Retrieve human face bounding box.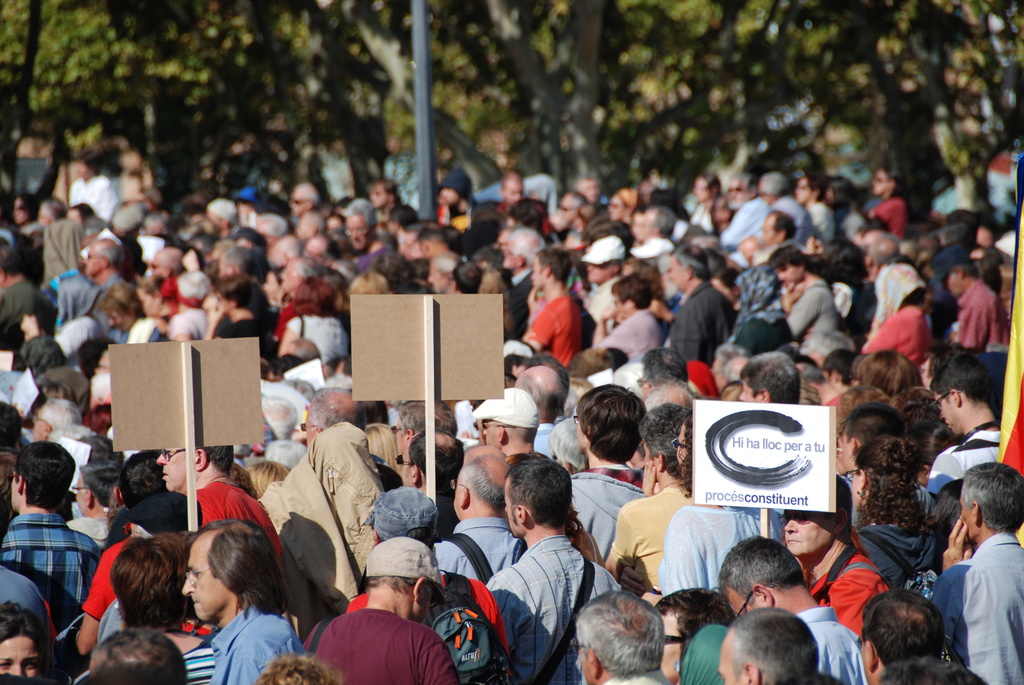
Bounding box: detection(76, 475, 87, 515).
